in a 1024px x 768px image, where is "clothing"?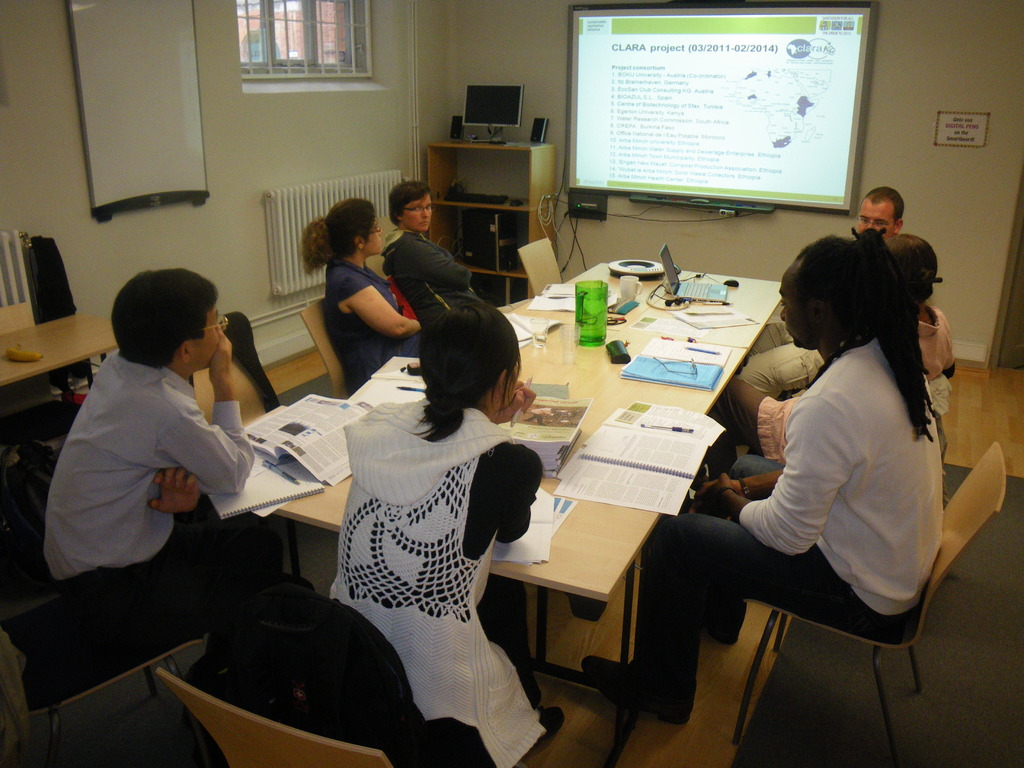
BBox(322, 397, 554, 767).
